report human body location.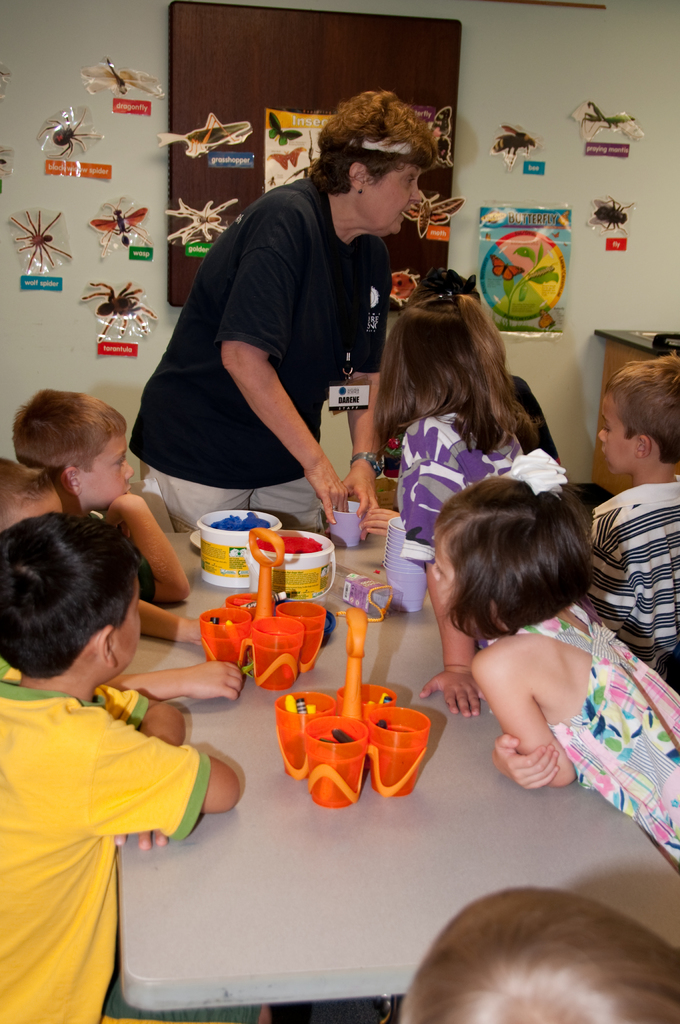
Report: select_region(469, 593, 679, 883).
